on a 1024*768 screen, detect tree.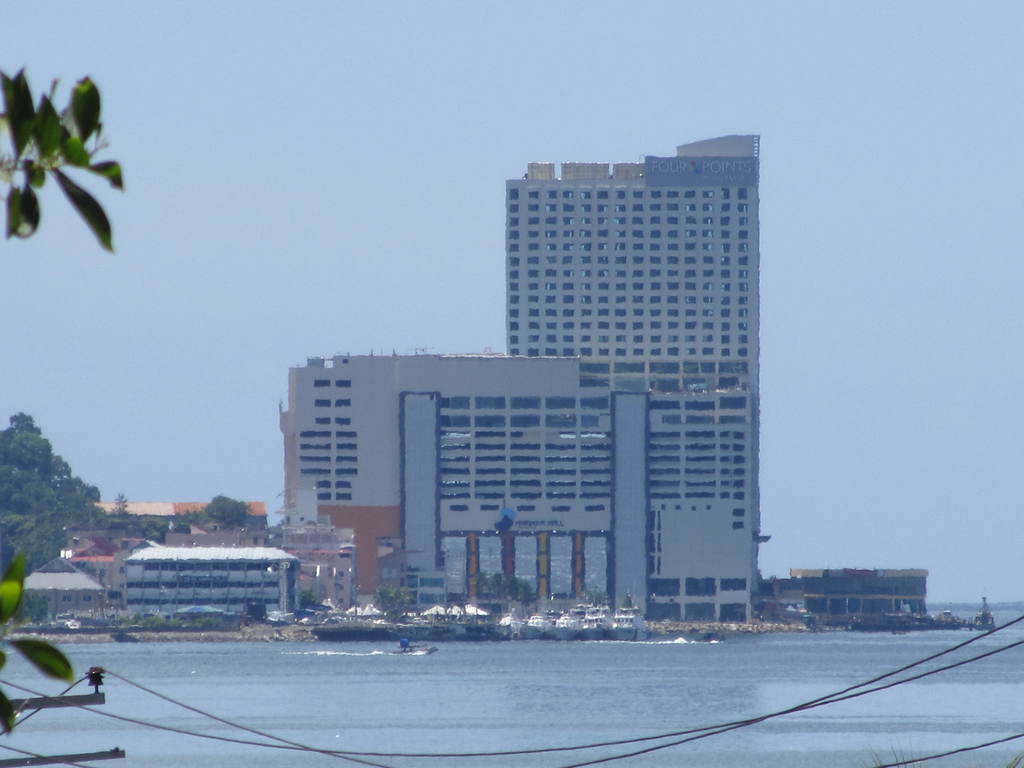
<box>374,579,408,627</box>.
